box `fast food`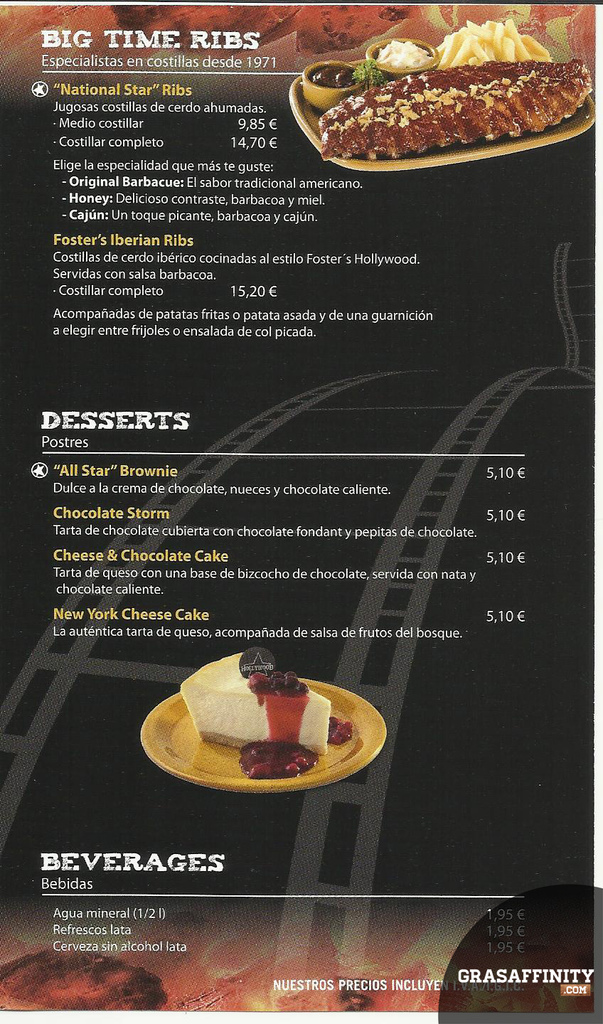
{"left": 318, "top": 61, "right": 590, "bottom": 158}
